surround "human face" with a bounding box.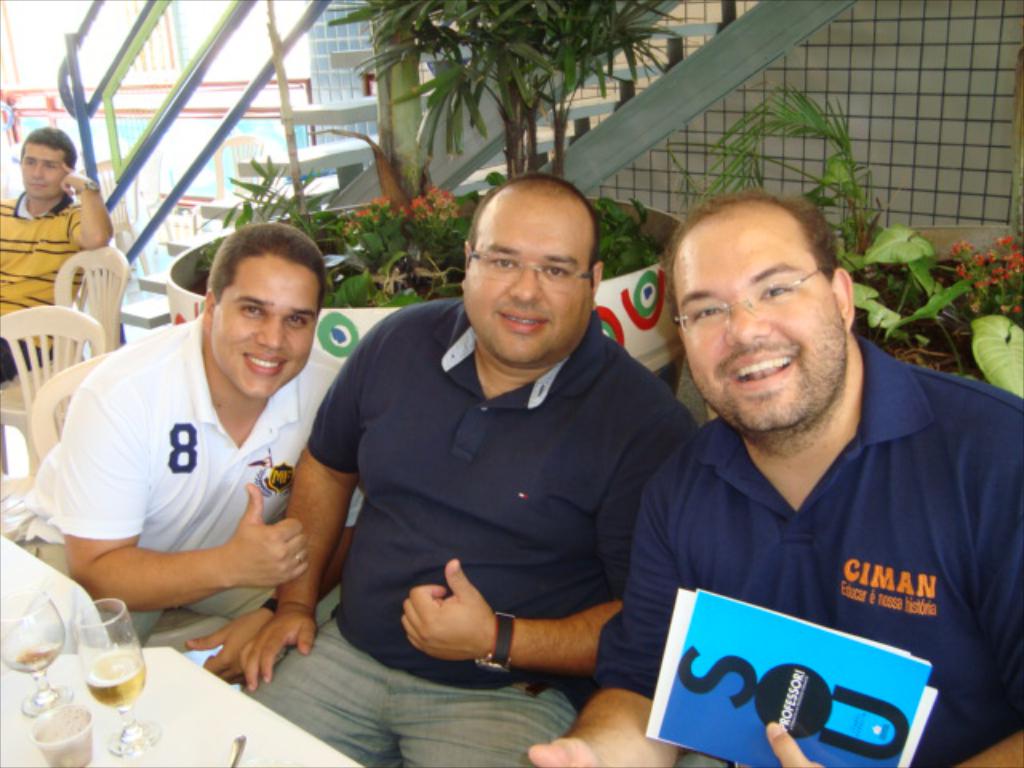
select_region(456, 187, 602, 358).
